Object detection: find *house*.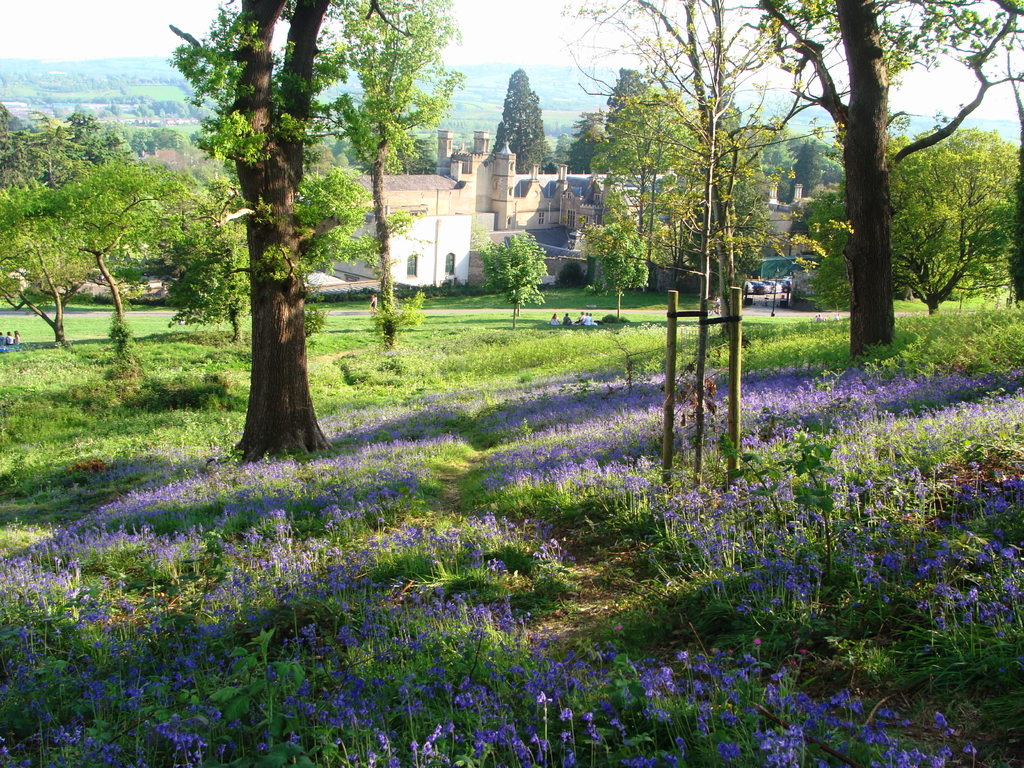
(x1=764, y1=180, x2=810, y2=259).
